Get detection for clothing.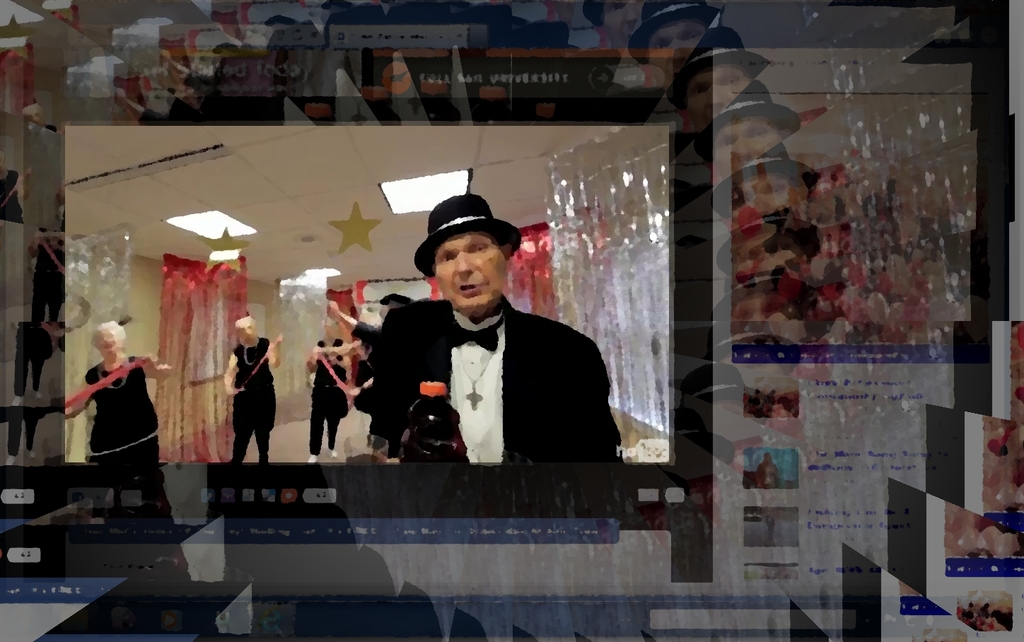
Detection: {"x1": 369, "y1": 287, "x2": 626, "y2": 459}.
